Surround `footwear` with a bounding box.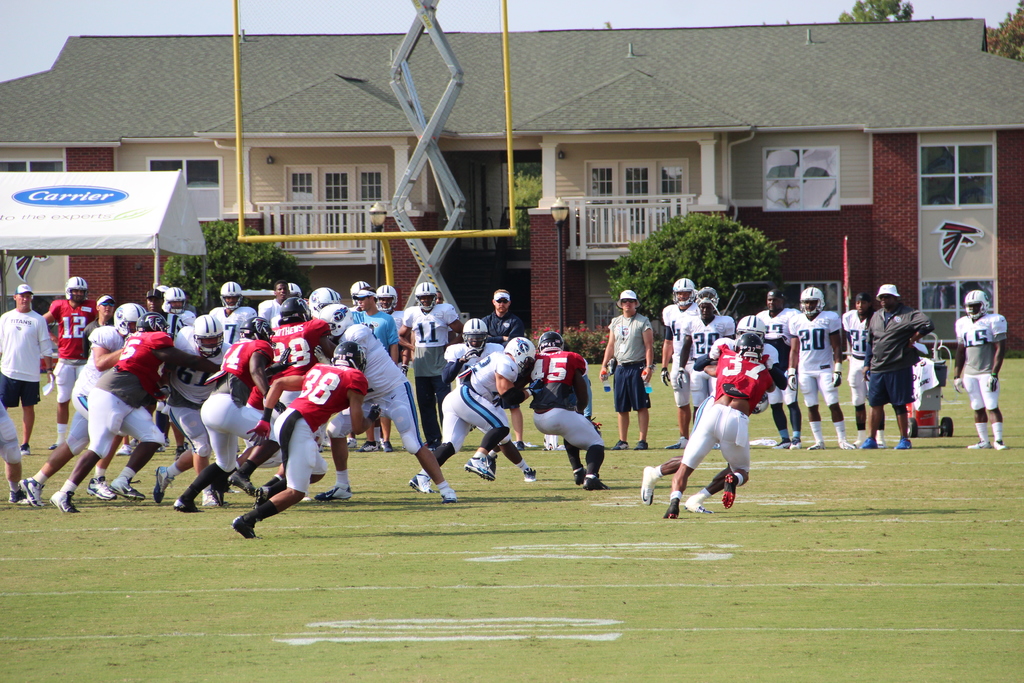
crop(152, 466, 172, 504).
